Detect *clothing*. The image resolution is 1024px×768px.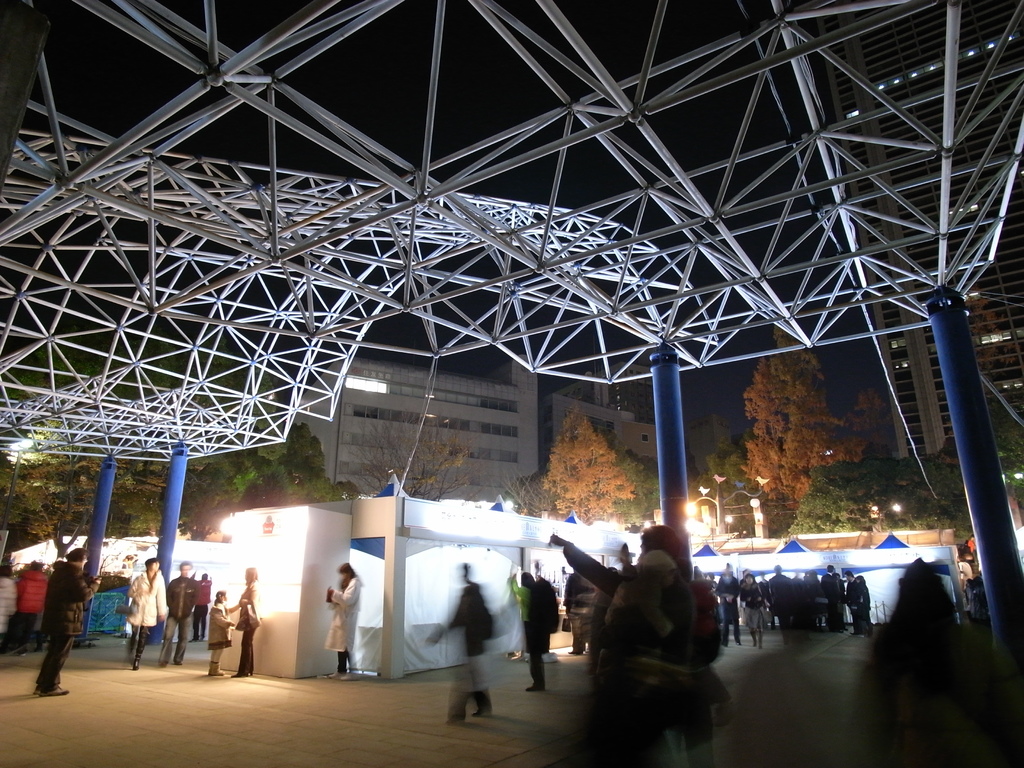
left=124, top=572, right=172, bottom=673.
